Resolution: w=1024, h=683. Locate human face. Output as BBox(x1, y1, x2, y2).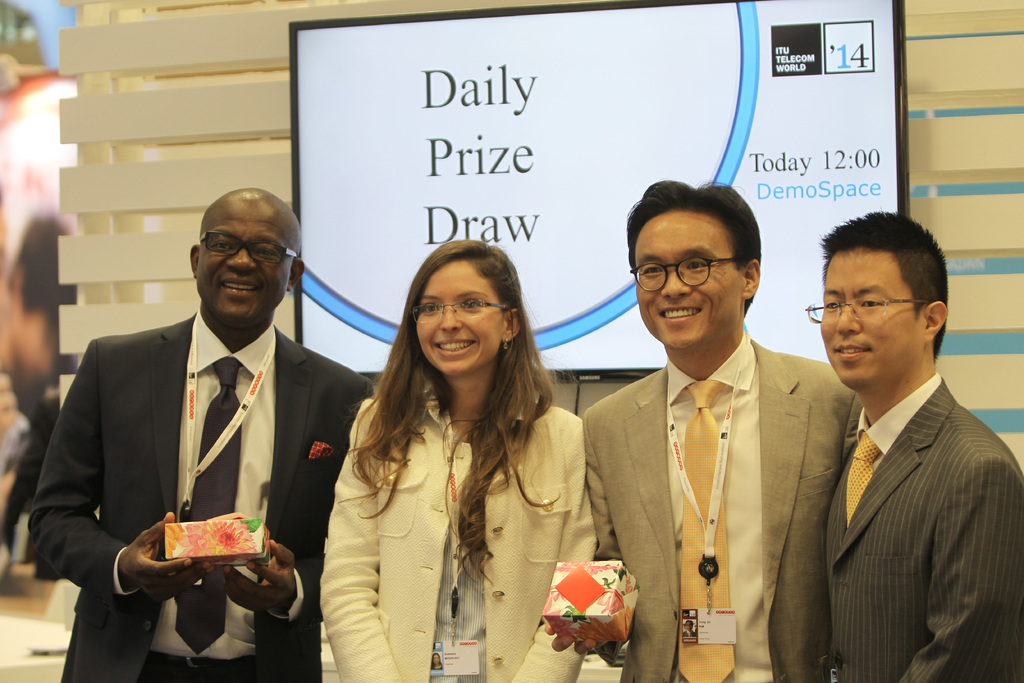
BBox(410, 259, 505, 372).
